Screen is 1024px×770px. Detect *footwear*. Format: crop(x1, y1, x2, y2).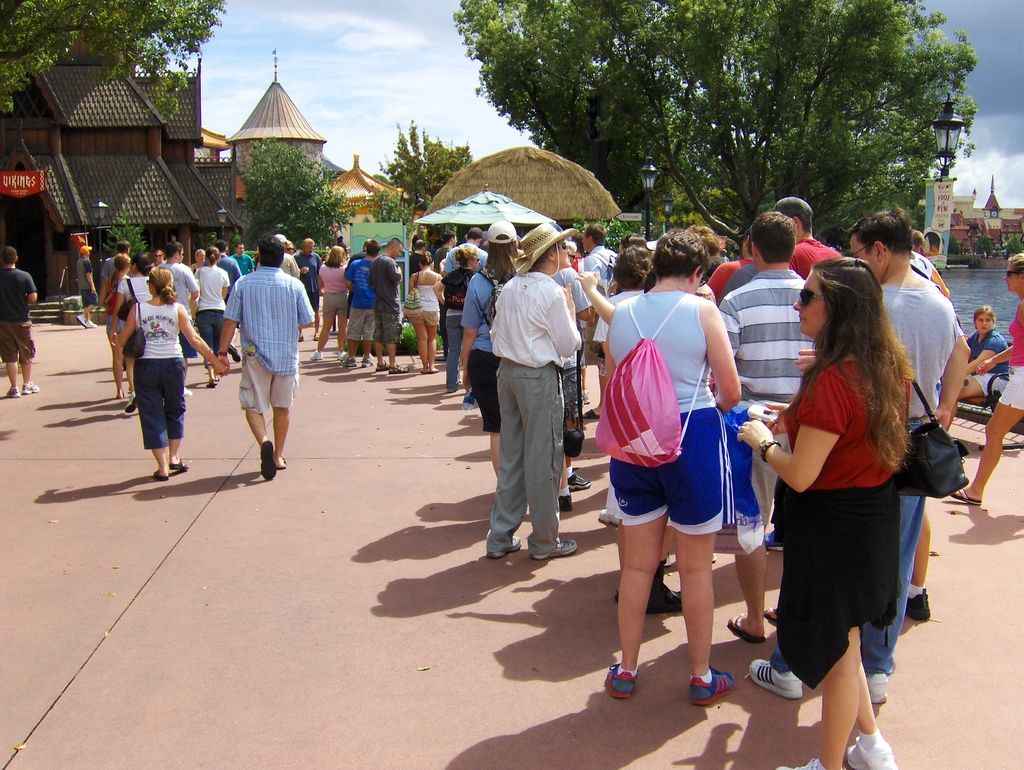
crop(559, 492, 575, 518).
